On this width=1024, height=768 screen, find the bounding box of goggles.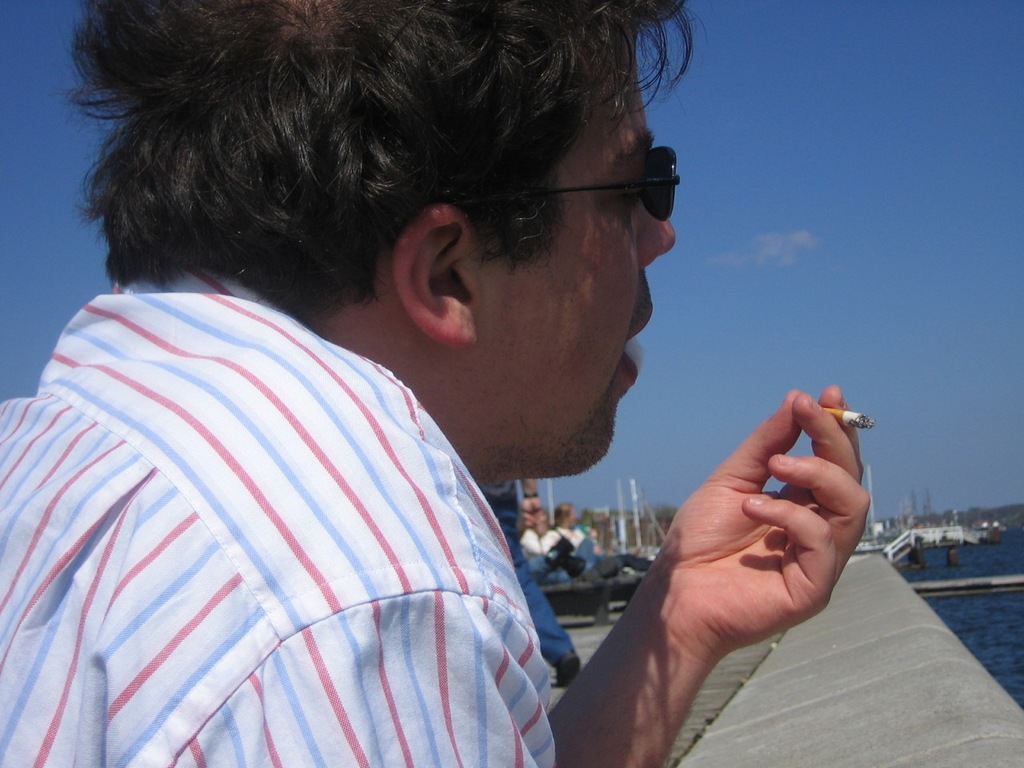
Bounding box: pyautogui.locateOnScreen(487, 140, 698, 233).
